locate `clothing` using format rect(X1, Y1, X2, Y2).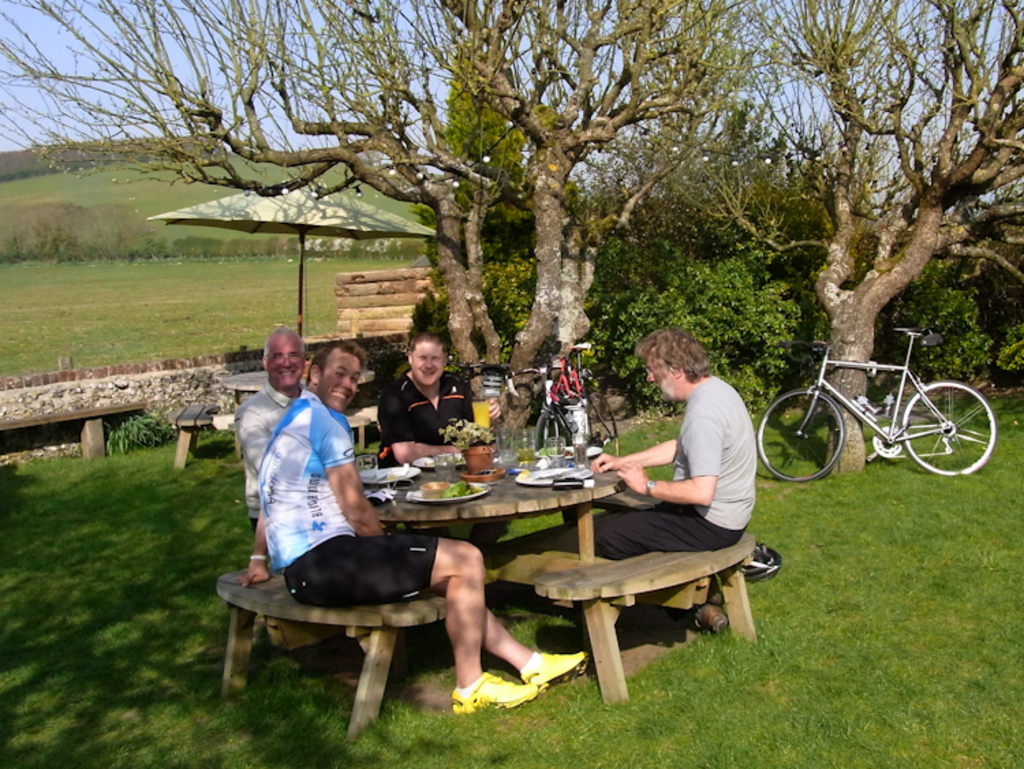
rect(370, 362, 482, 470).
